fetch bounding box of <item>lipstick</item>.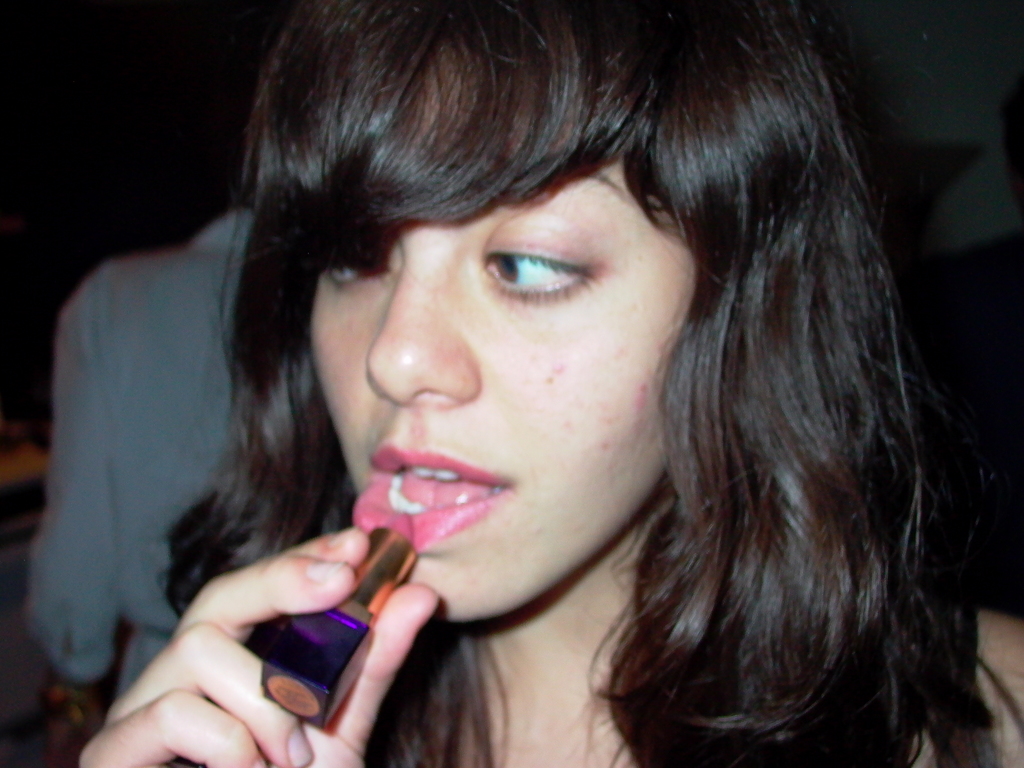
Bbox: <region>350, 442, 513, 554</region>.
